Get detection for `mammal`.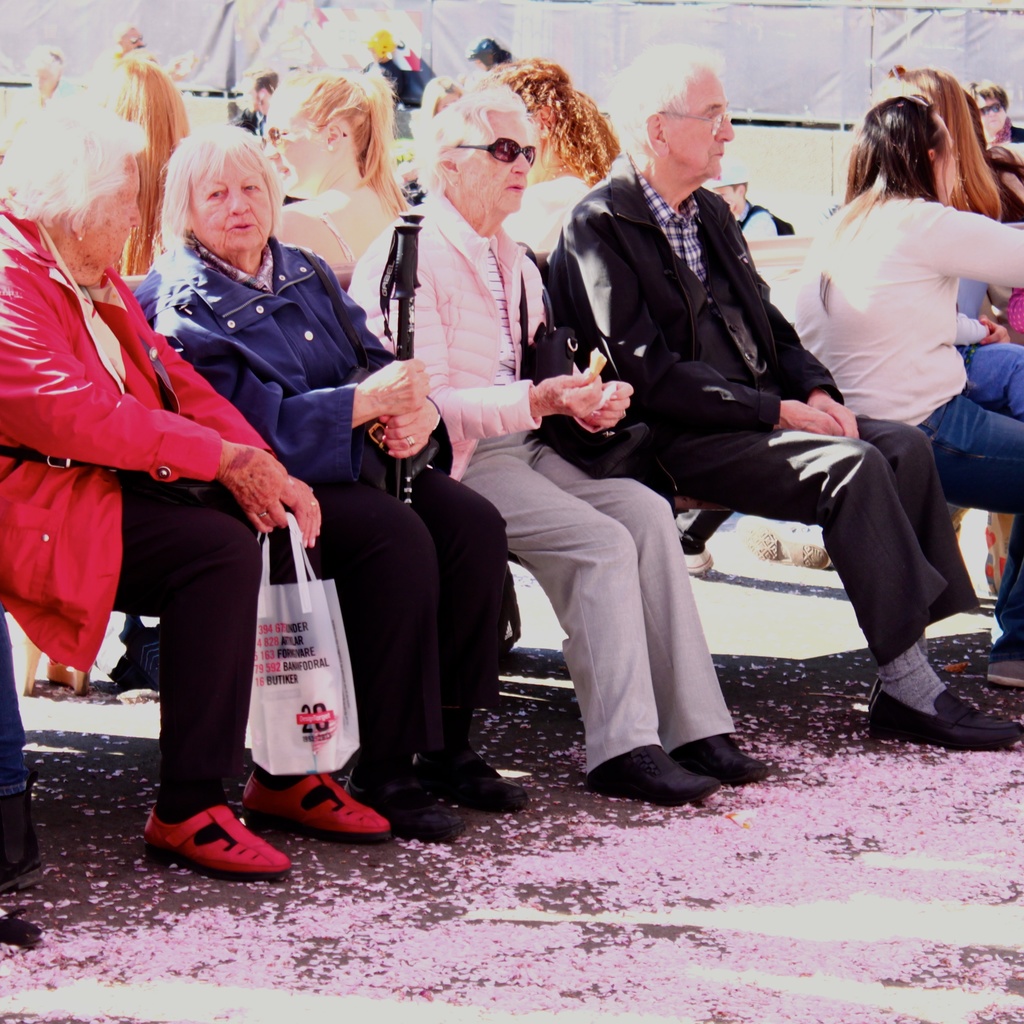
Detection: {"left": 499, "top": 64, "right": 636, "bottom": 349}.
